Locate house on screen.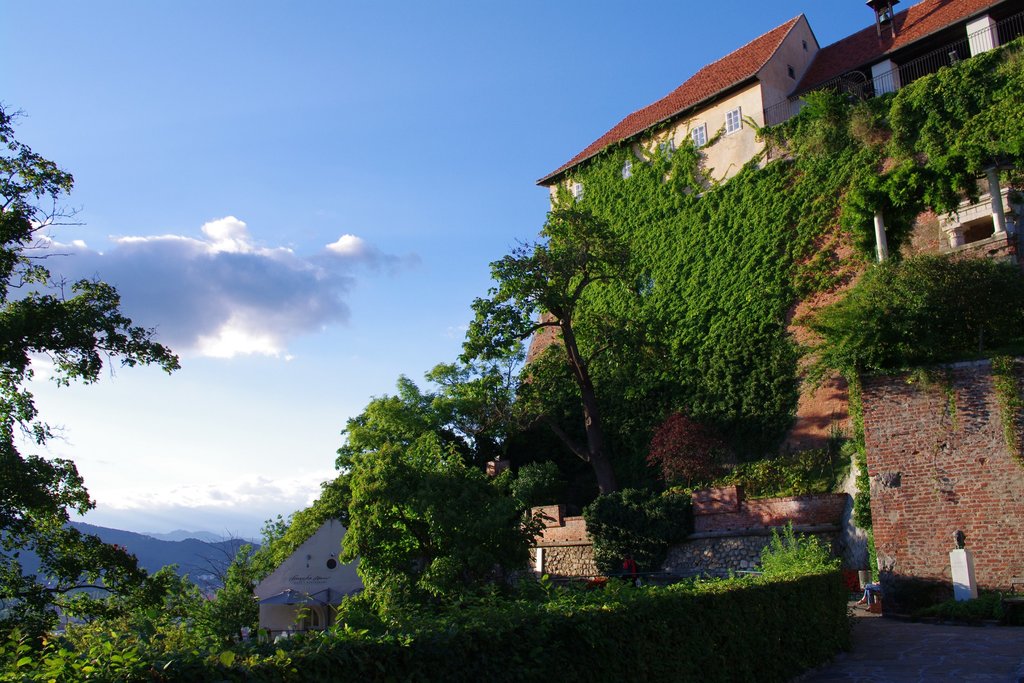
On screen at 240 518 385 634.
